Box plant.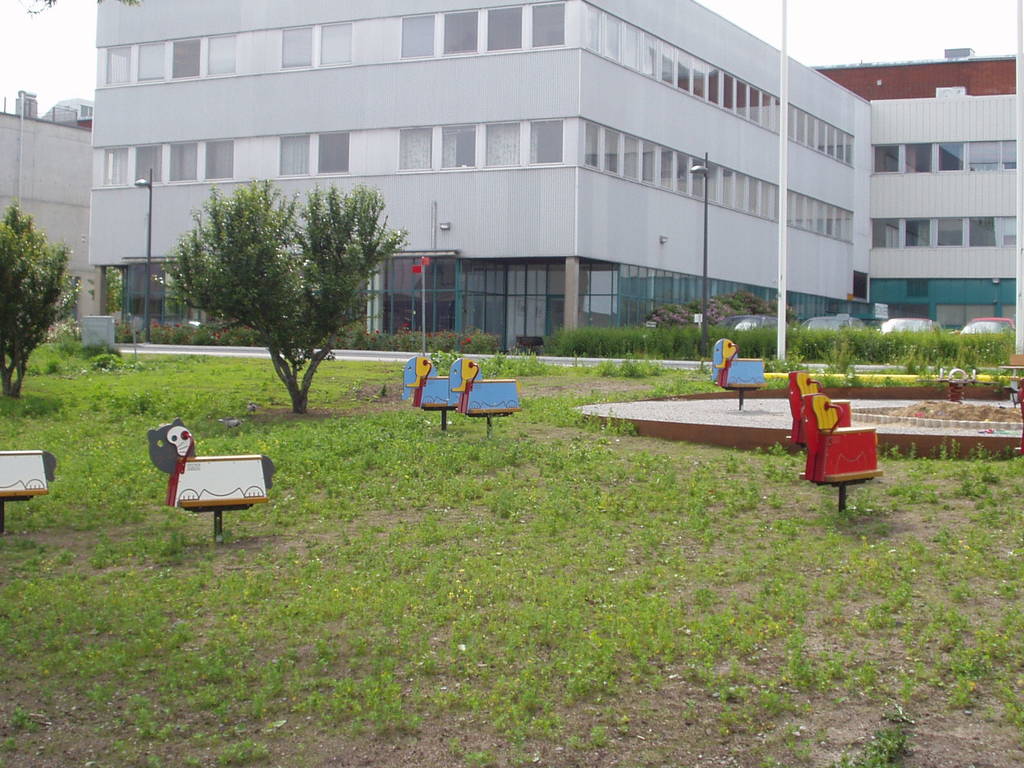
locate(154, 172, 407, 418).
